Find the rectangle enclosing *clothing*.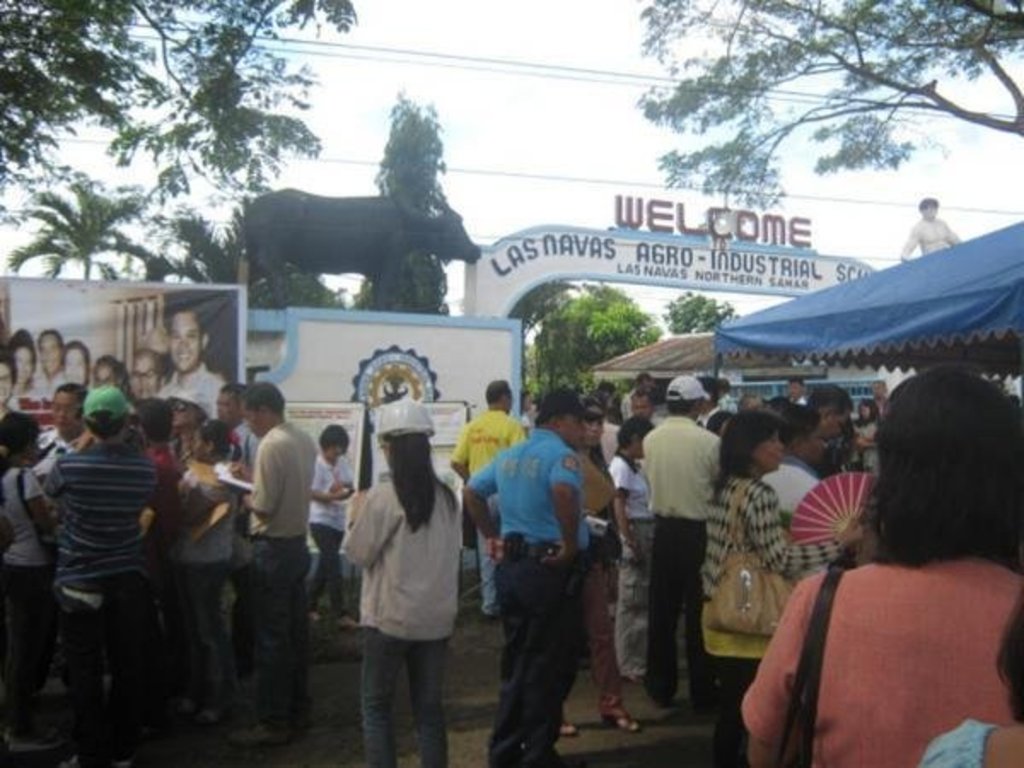
<box>454,408,531,589</box>.
